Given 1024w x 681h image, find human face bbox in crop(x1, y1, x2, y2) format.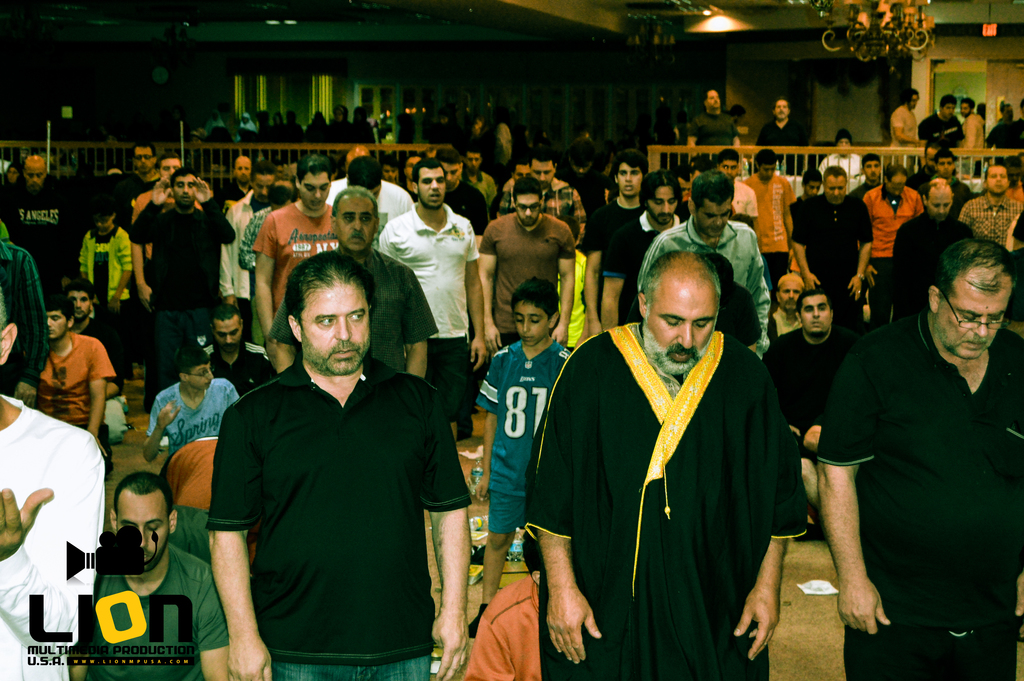
crop(699, 199, 731, 238).
